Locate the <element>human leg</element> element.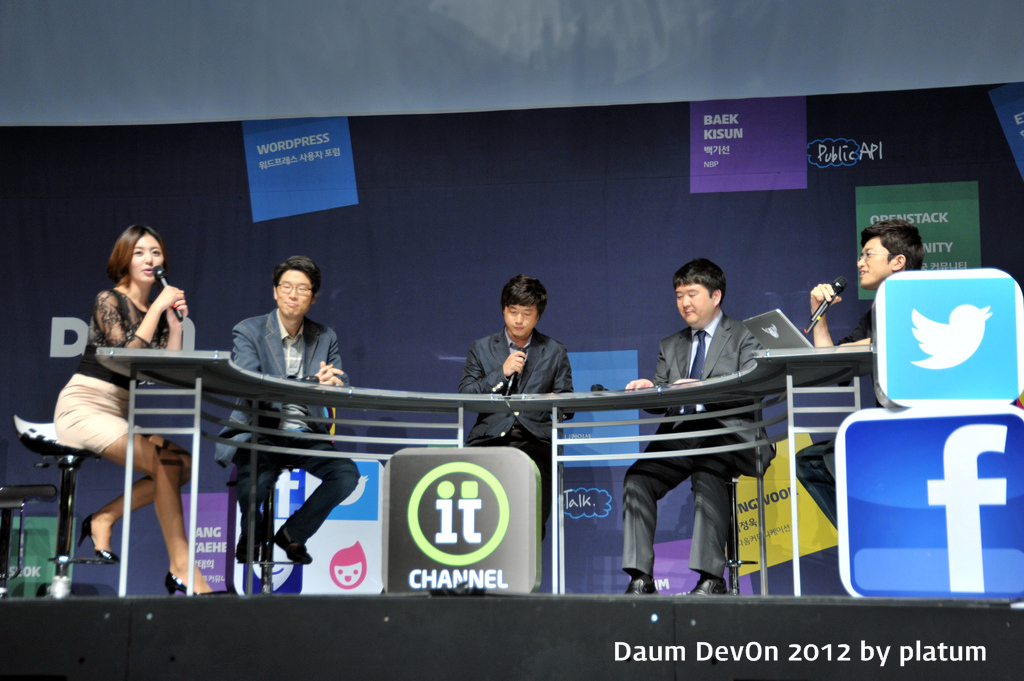
Element bbox: 233 430 284 561.
